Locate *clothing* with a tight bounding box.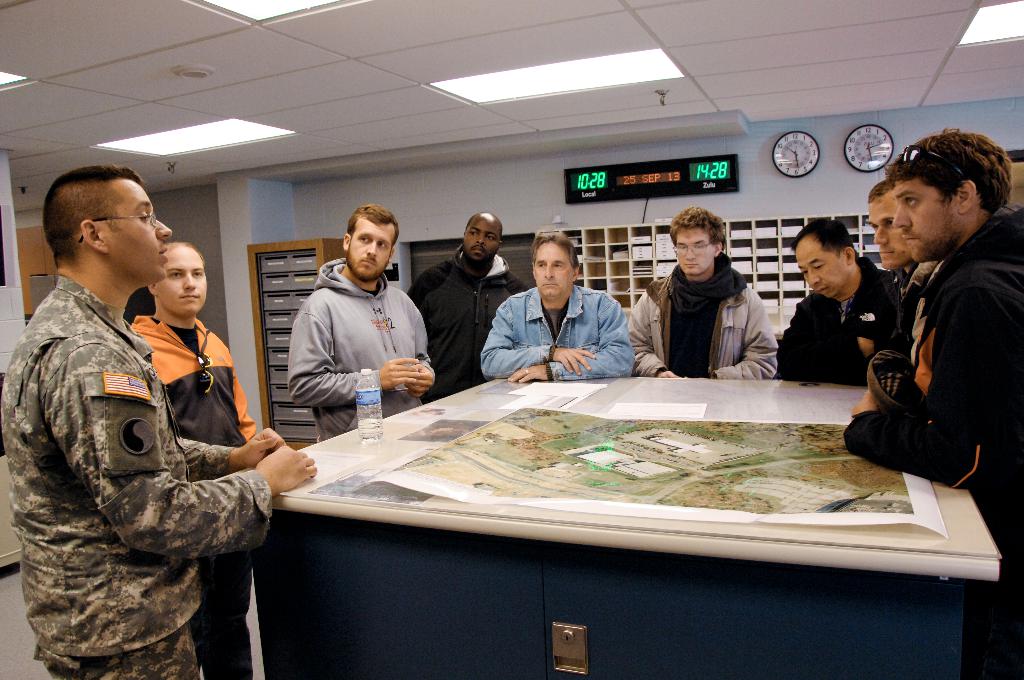
289,258,429,443.
